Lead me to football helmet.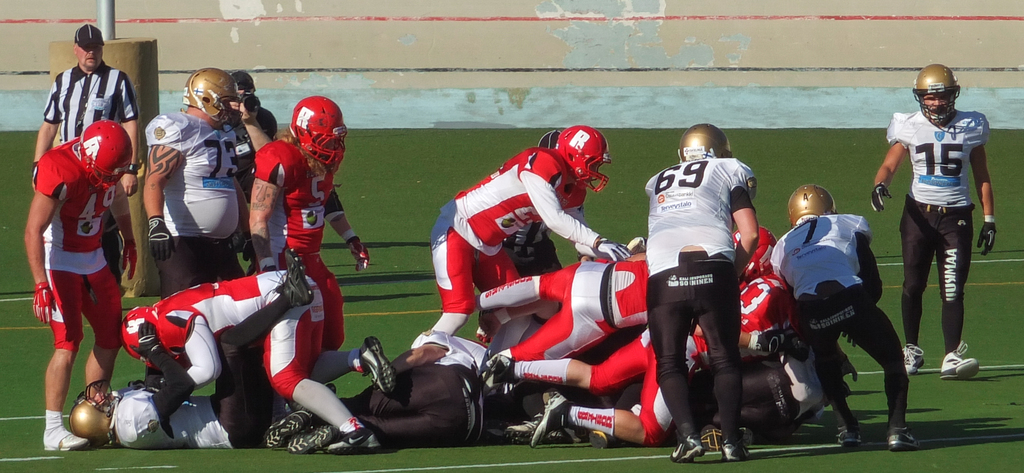
Lead to left=557, top=127, right=620, bottom=199.
